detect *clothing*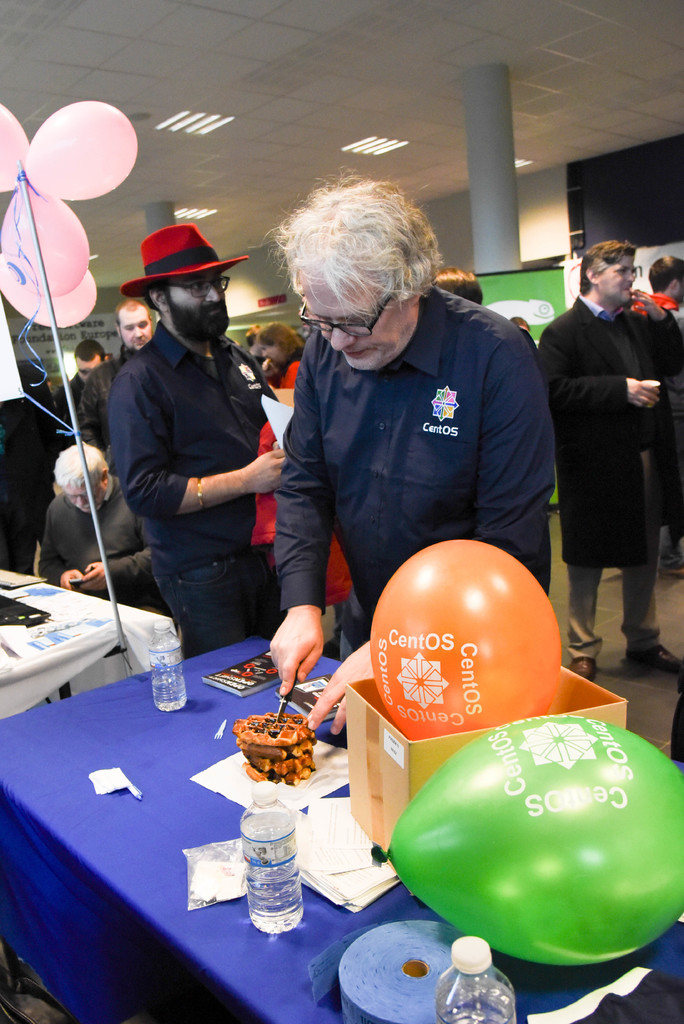
bbox=[34, 481, 179, 626]
